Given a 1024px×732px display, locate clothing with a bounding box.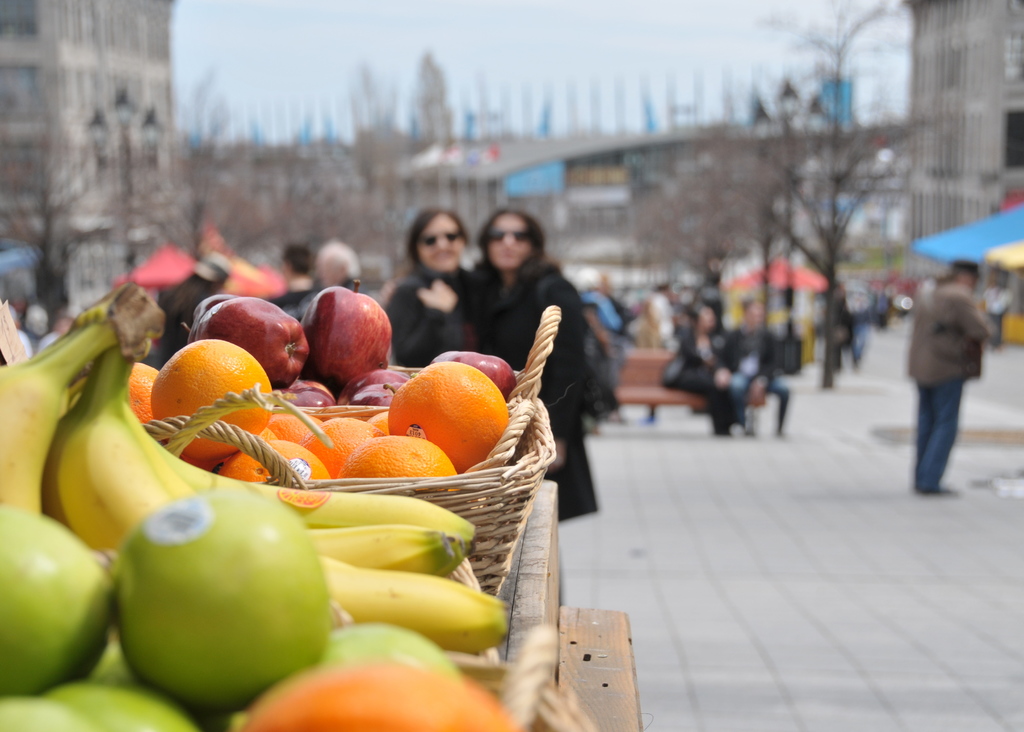
Located: <bbox>640, 289, 682, 348</bbox>.
